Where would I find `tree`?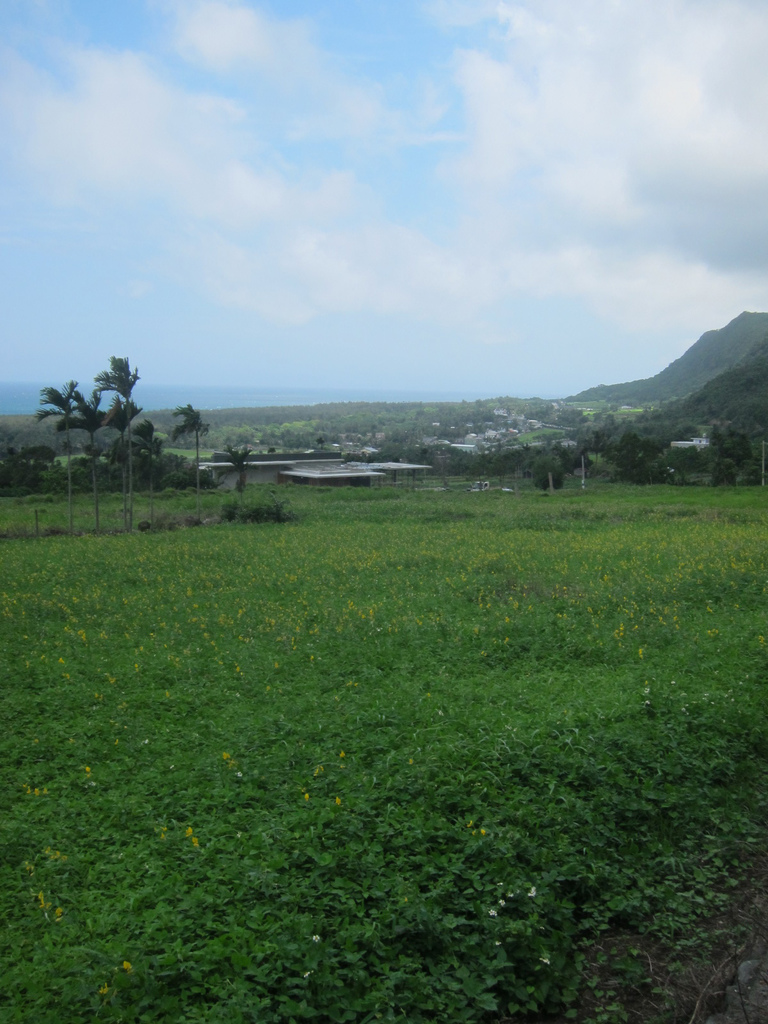
At {"x1": 161, "y1": 400, "x2": 201, "y2": 489}.
